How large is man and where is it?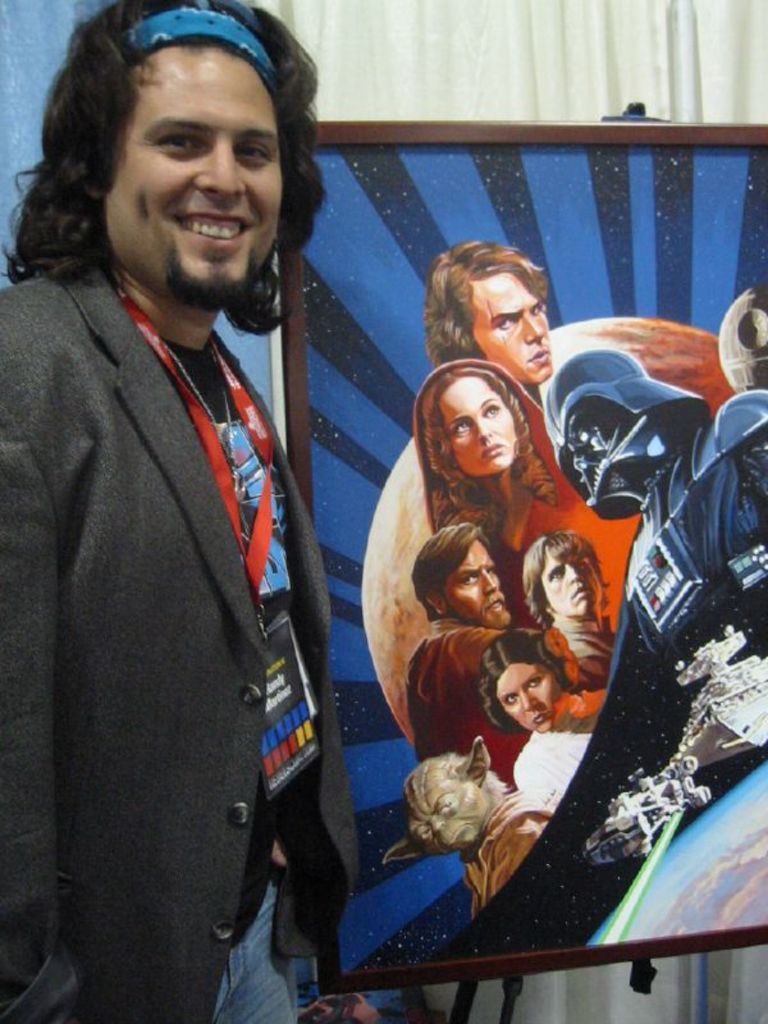
Bounding box: BBox(521, 527, 613, 695).
